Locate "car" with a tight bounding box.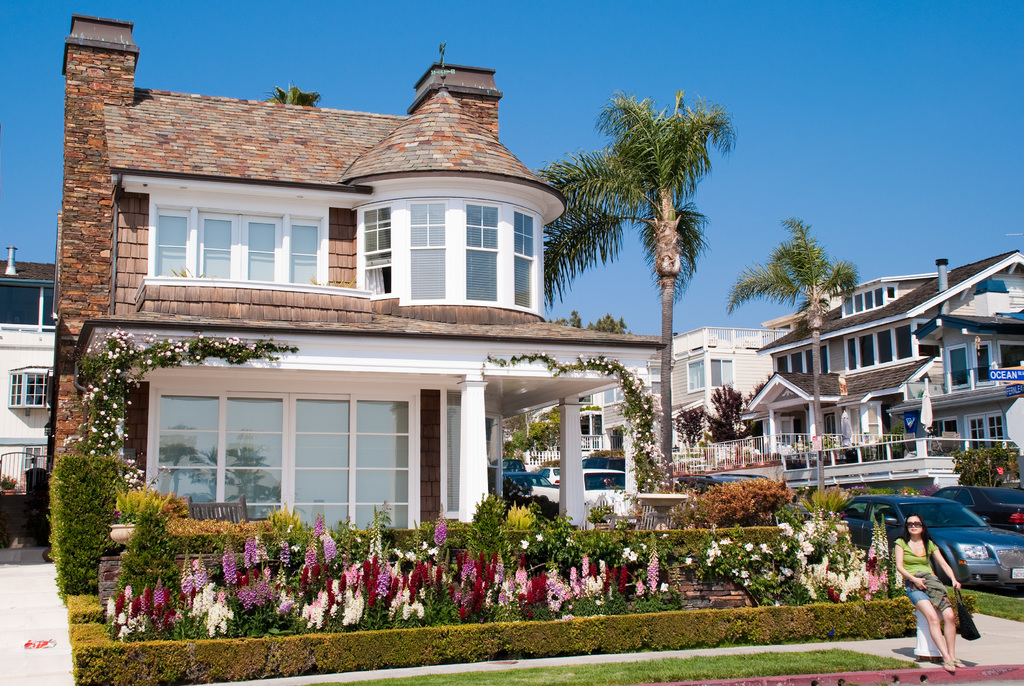
box(931, 486, 1023, 532).
